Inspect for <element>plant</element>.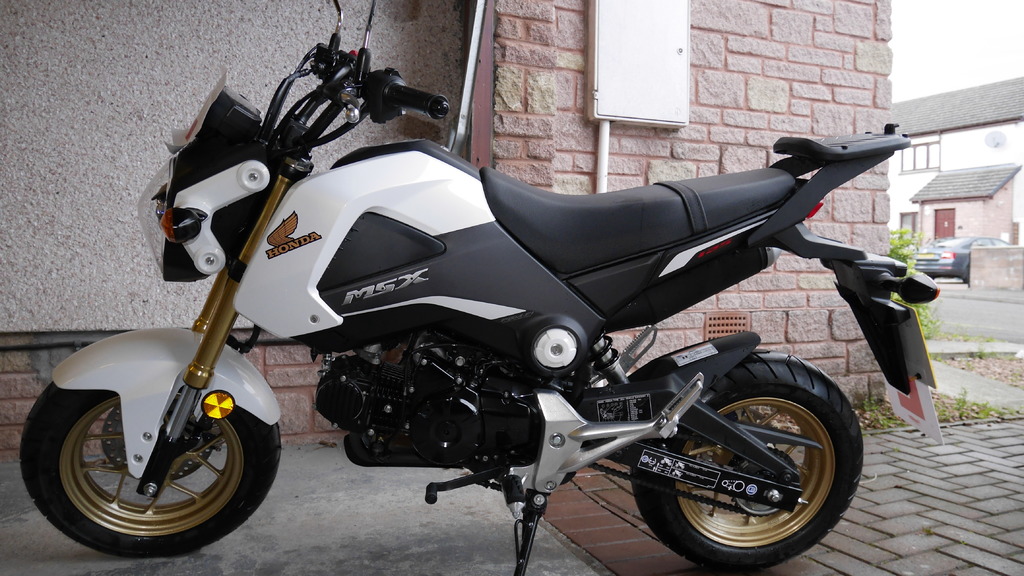
Inspection: detection(887, 228, 941, 340).
